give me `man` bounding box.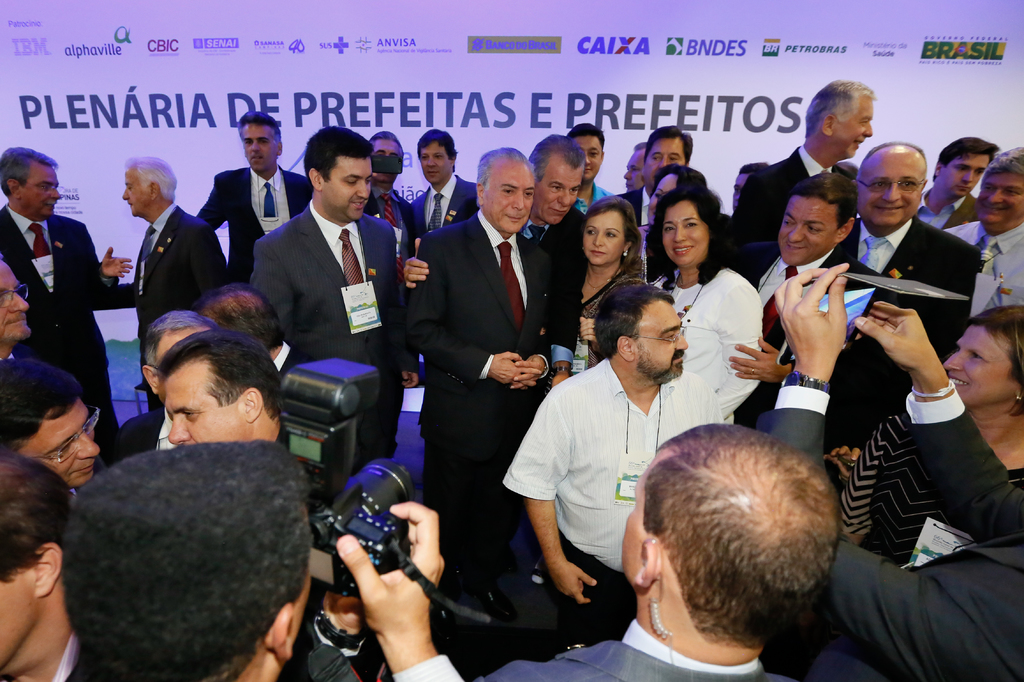
bbox=(235, 139, 413, 408).
